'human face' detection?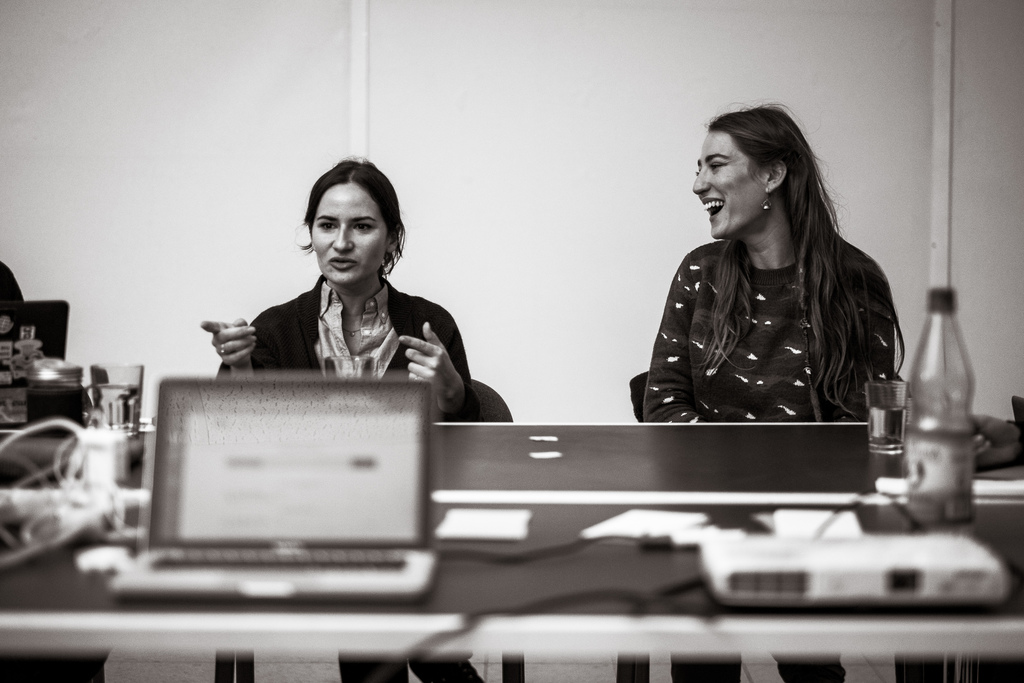
309:188:388:288
